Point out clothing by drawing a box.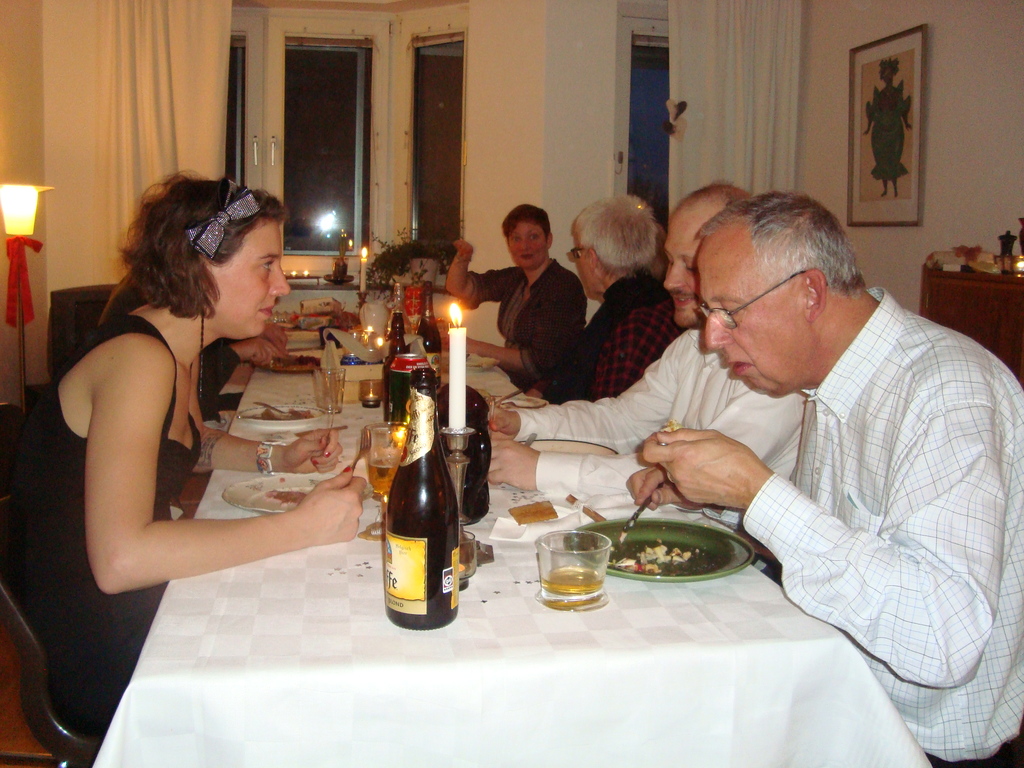
box=[515, 327, 830, 514].
